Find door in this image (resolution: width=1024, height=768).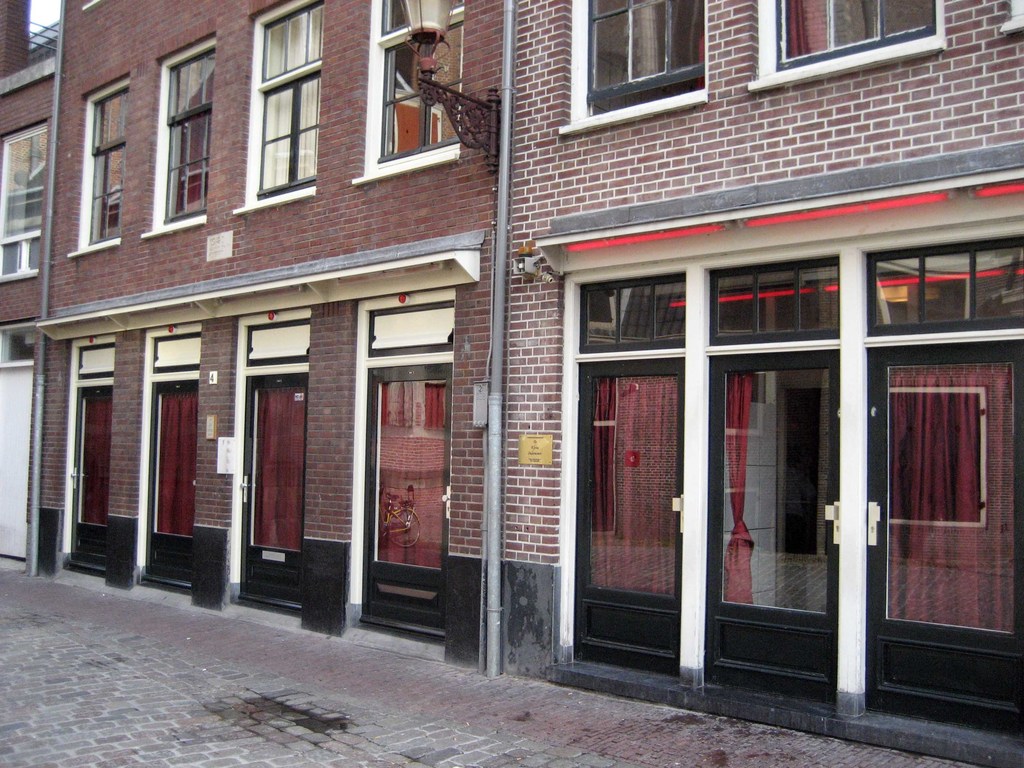
578, 359, 685, 674.
